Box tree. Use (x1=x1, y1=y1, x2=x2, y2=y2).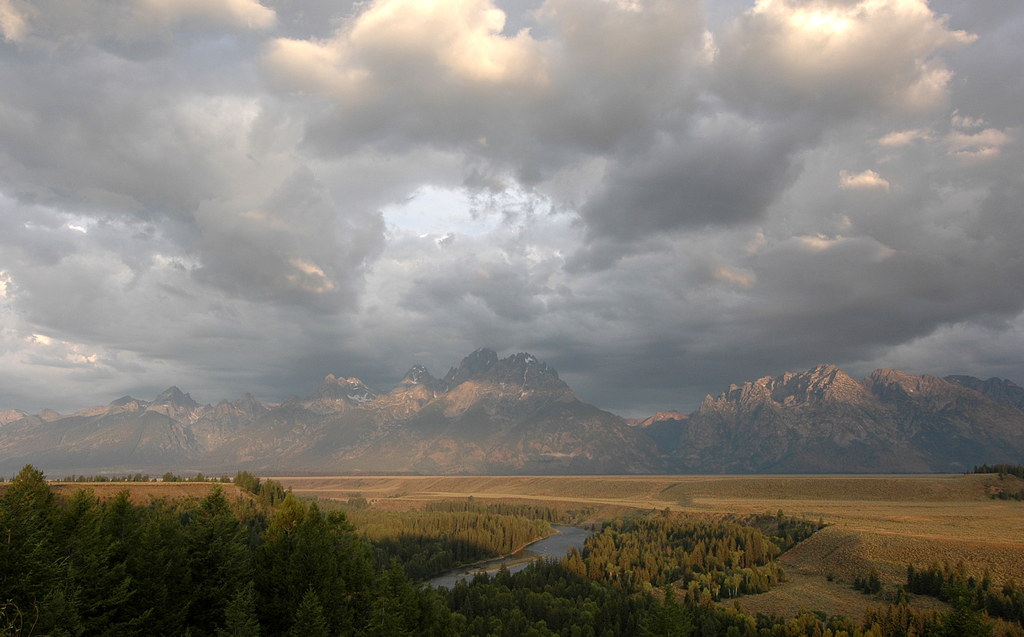
(x1=193, y1=485, x2=247, y2=564).
